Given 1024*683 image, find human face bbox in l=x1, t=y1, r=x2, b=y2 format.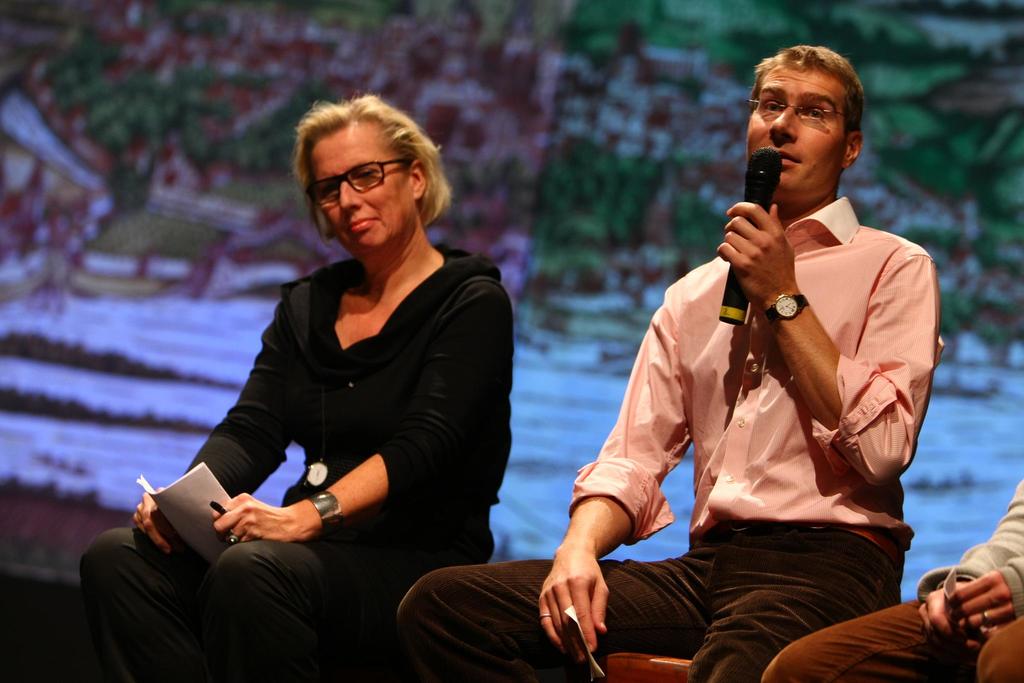
l=744, t=70, r=834, b=205.
